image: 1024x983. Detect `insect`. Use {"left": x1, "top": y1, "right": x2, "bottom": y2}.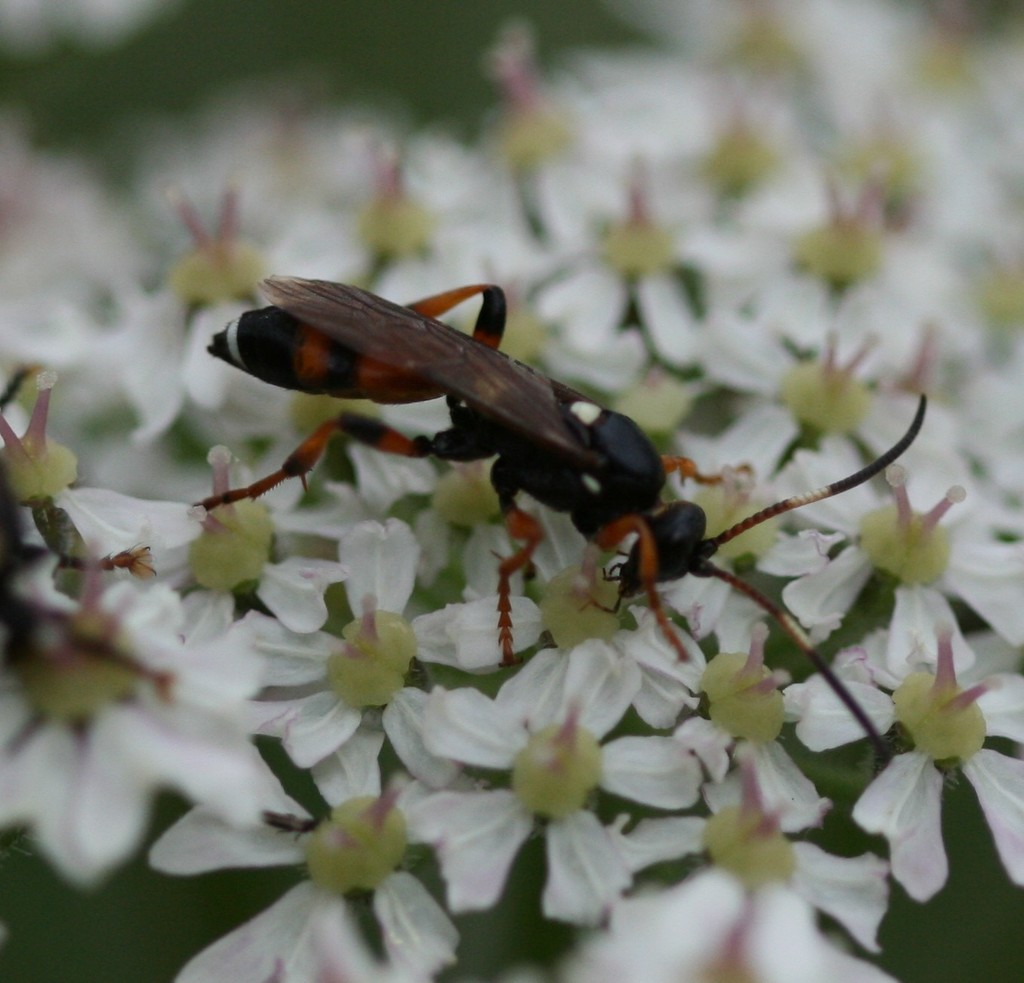
{"left": 196, "top": 262, "right": 931, "bottom": 775}.
